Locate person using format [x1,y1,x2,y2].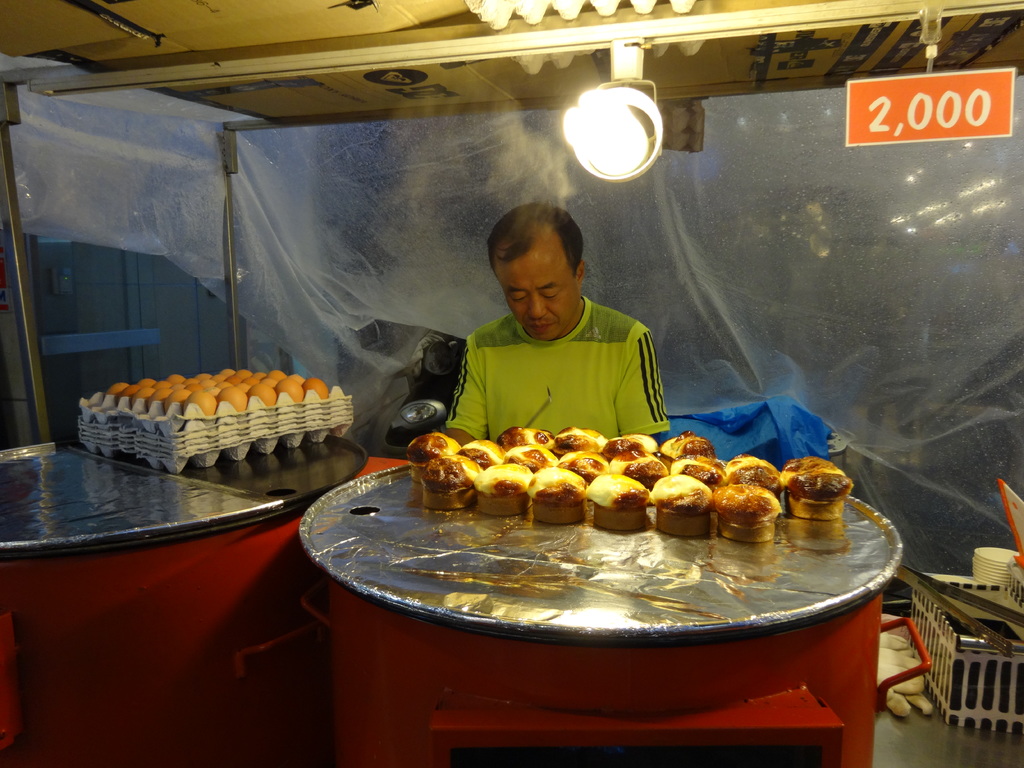
[416,193,691,454].
